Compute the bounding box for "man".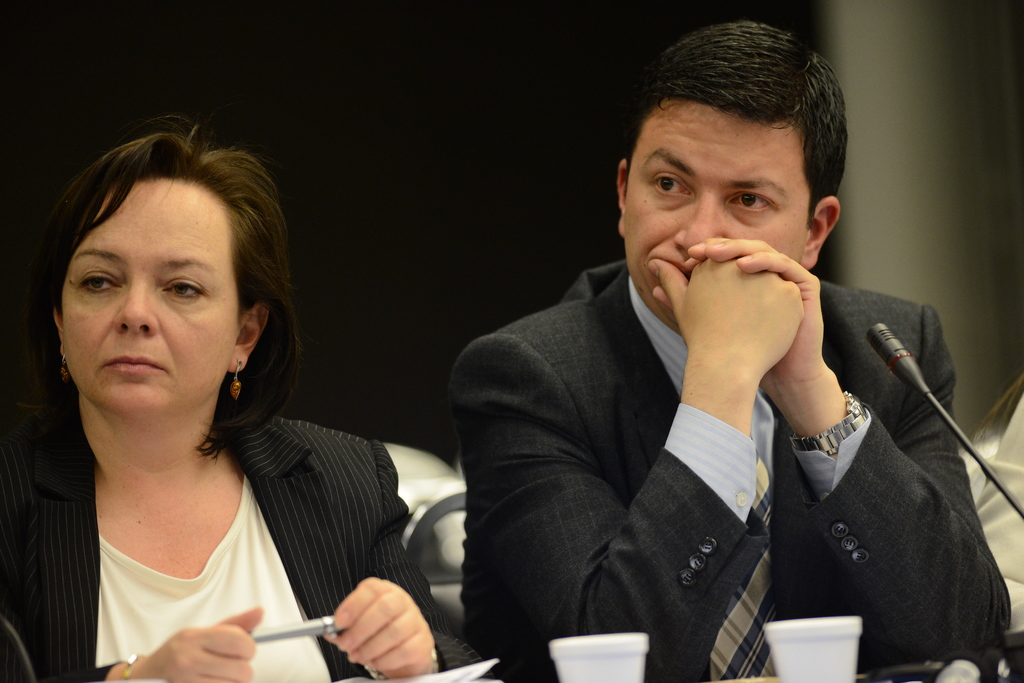
(438,57,950,681).
